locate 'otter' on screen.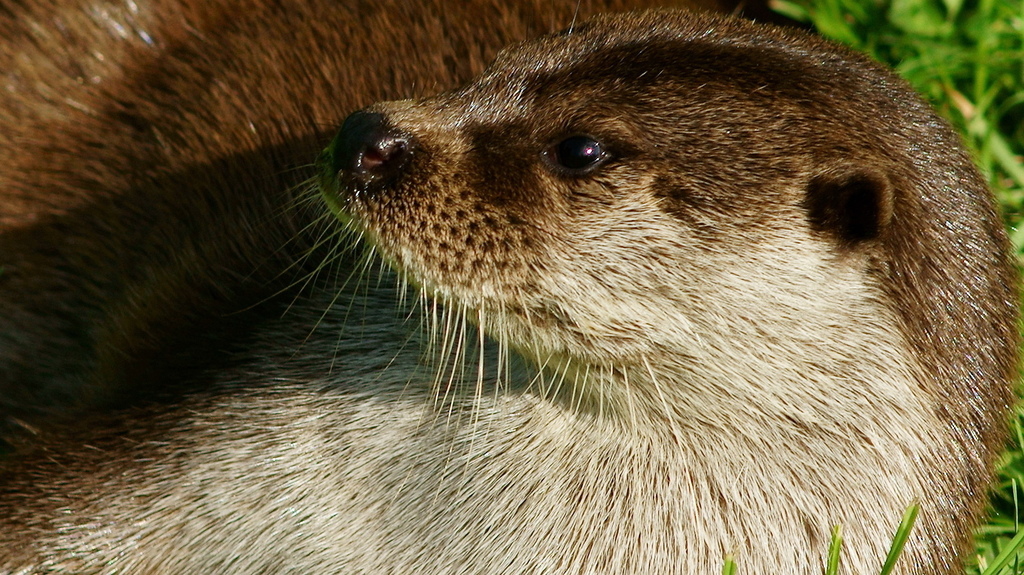
On screen at x1=2, y1=0, x2=1023, y2=574.
